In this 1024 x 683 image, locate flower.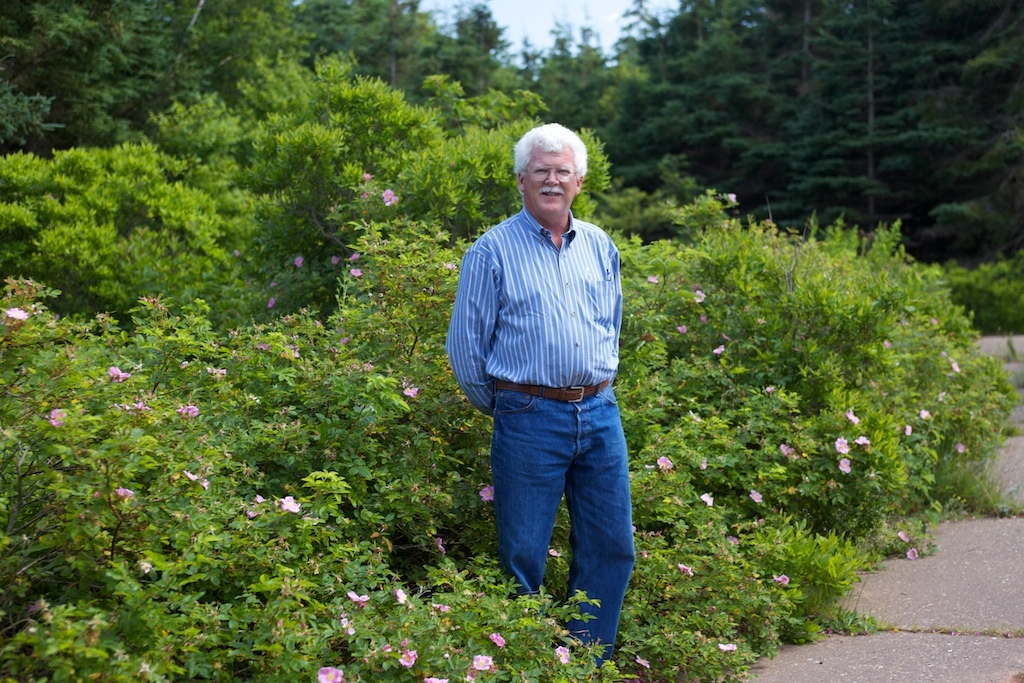
Bounding box: (346,266,360,276).
